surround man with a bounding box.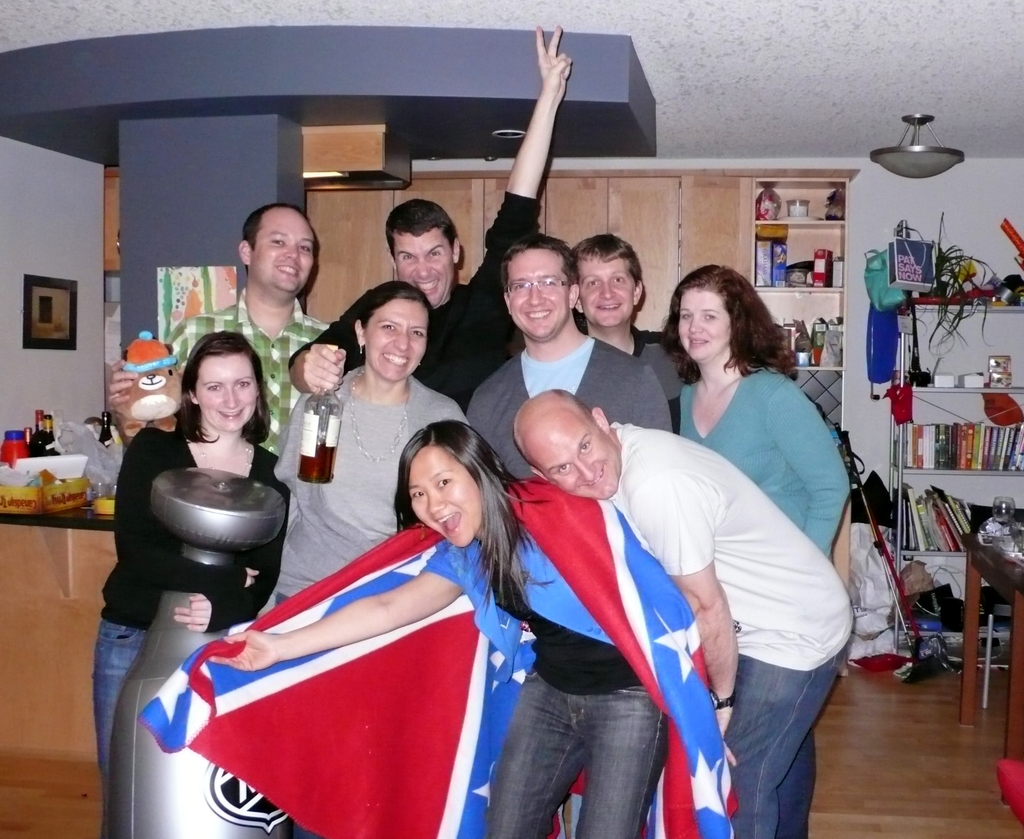
x1=463, y1=232, x2=672, y2=486.
